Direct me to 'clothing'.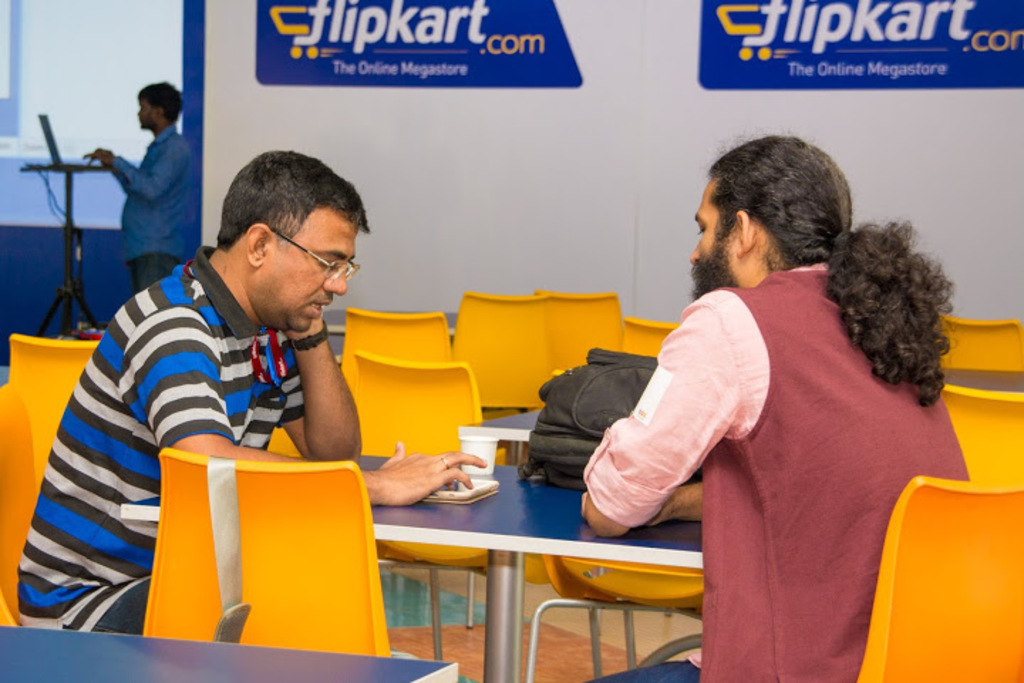
Direction: [95,134,199,285].
